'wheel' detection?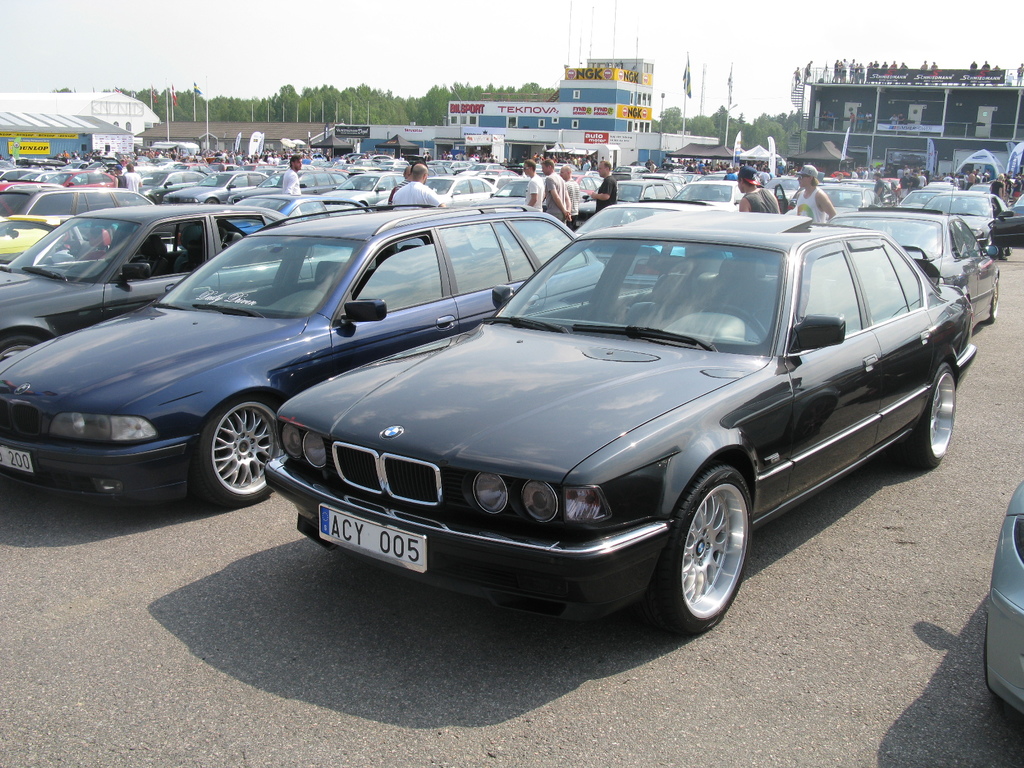
detection(0, 333, 41, 362)
